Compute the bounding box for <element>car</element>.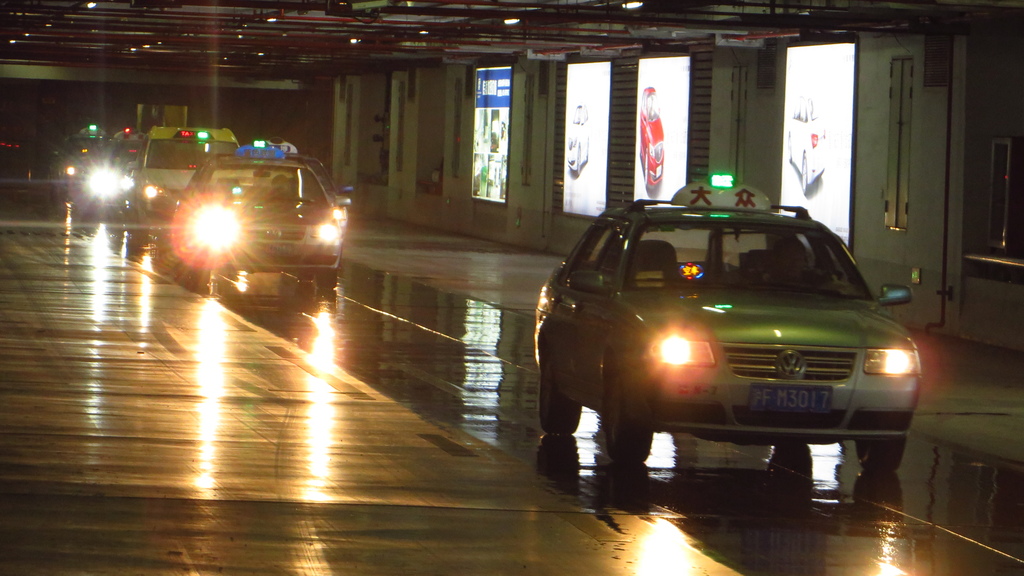
Rect(170, 145, 352, 287).
